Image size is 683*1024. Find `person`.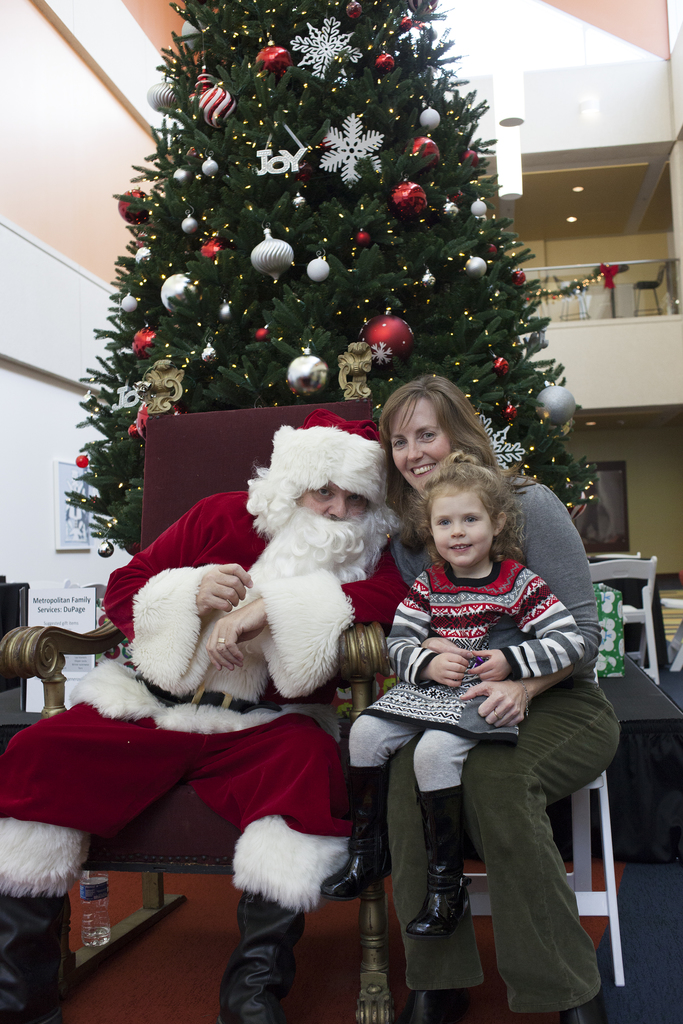
bbox=(0, 407, 413, 1023).
